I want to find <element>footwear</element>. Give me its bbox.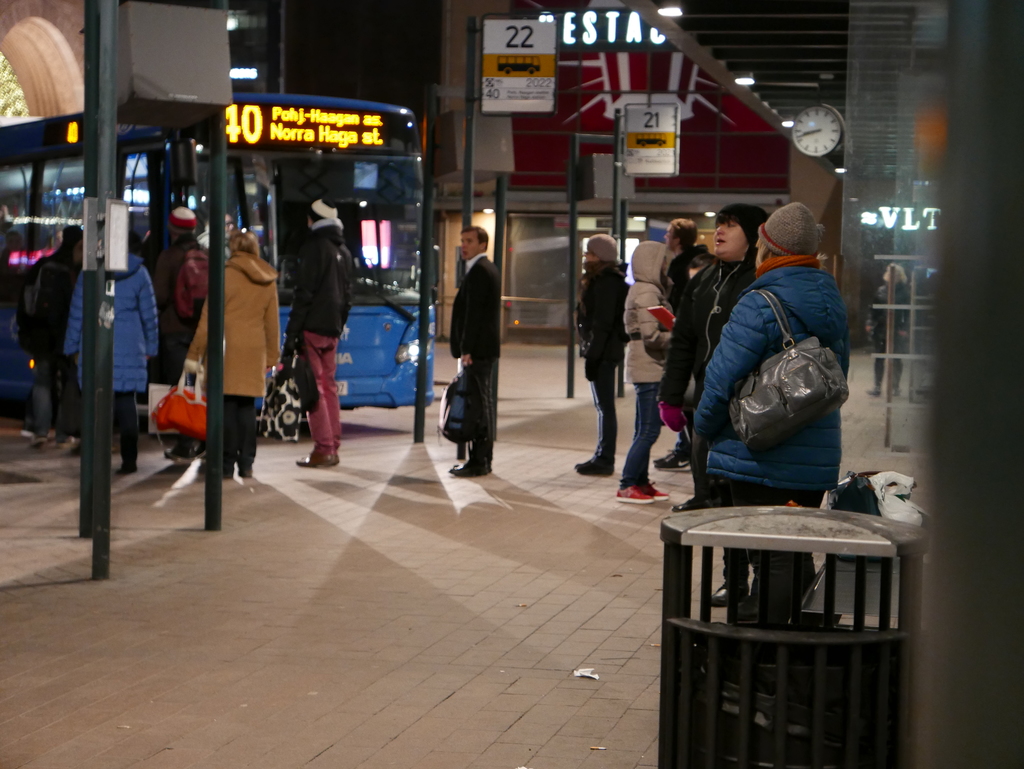
170,443,193,461.
